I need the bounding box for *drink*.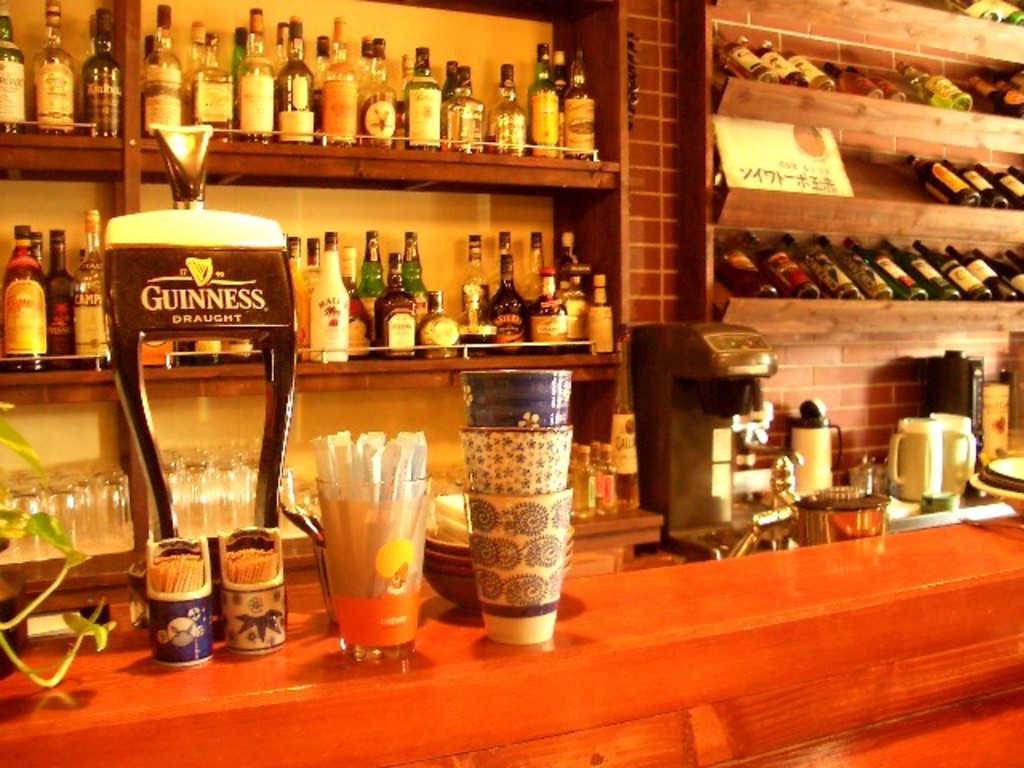
Here it is: select_region(990, 165, 1022, 206).
